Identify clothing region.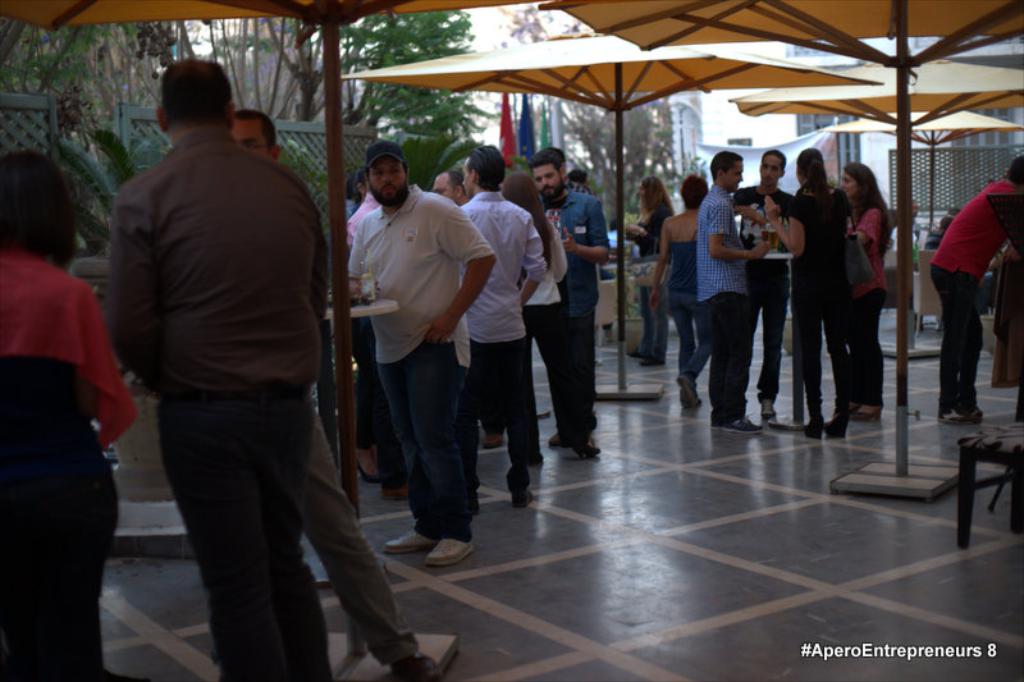
Region: 730,187,794,406.
